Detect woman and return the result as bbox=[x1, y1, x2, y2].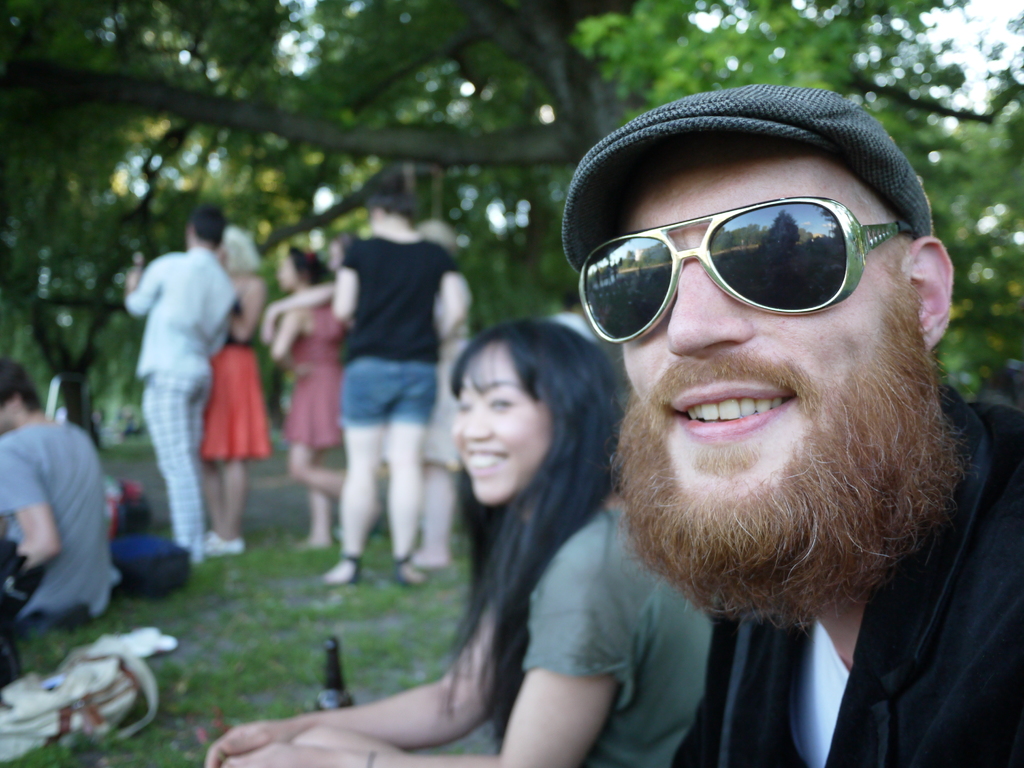
bbox=[262, 248, 390, 544].
